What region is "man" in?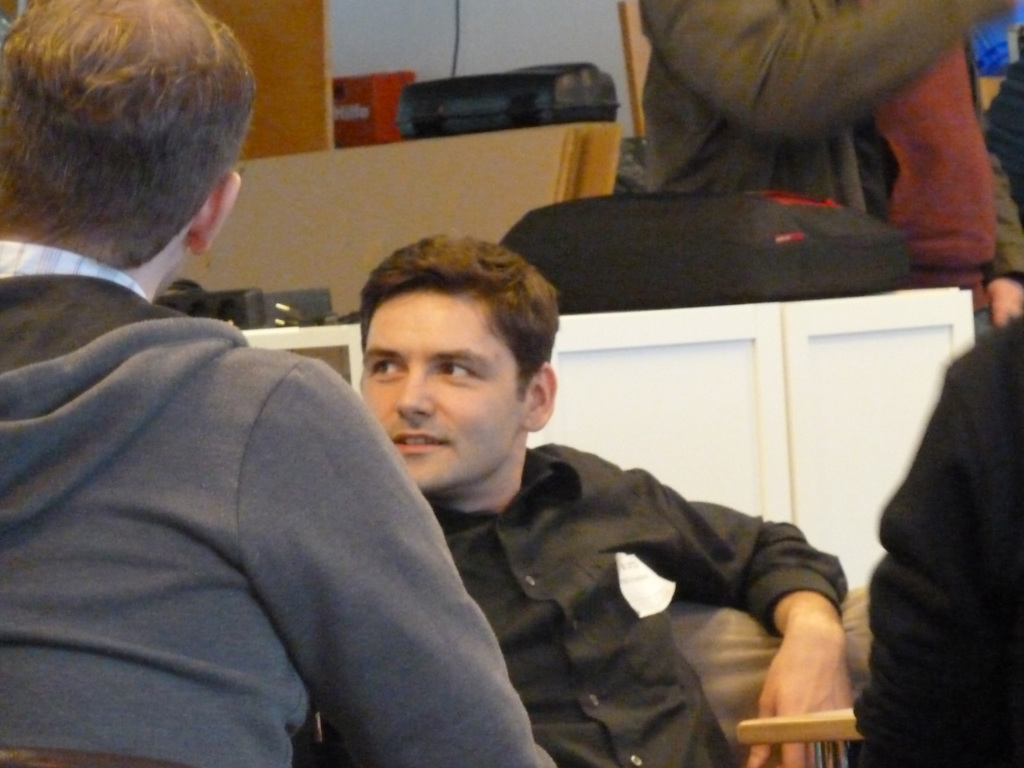
845/61/1023/767.
